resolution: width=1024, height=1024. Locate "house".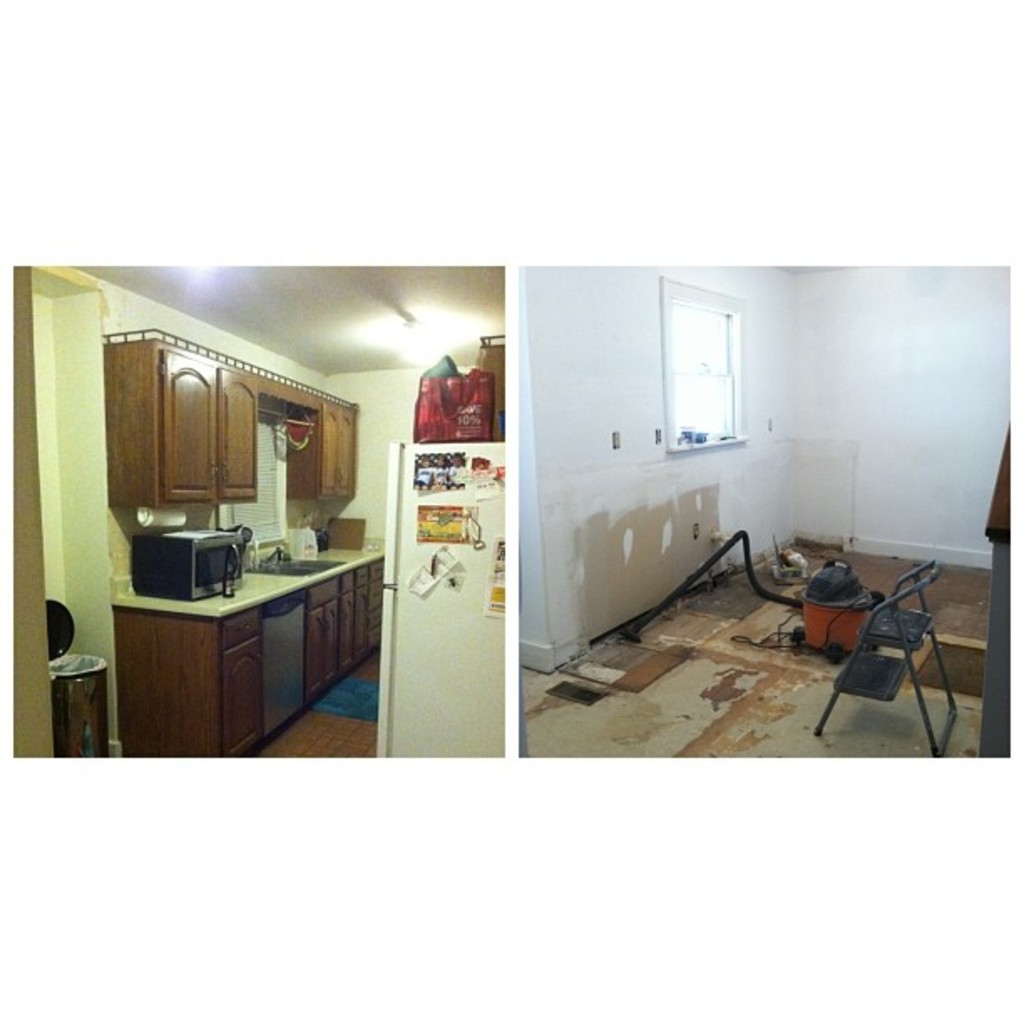
12/274/500/758.
